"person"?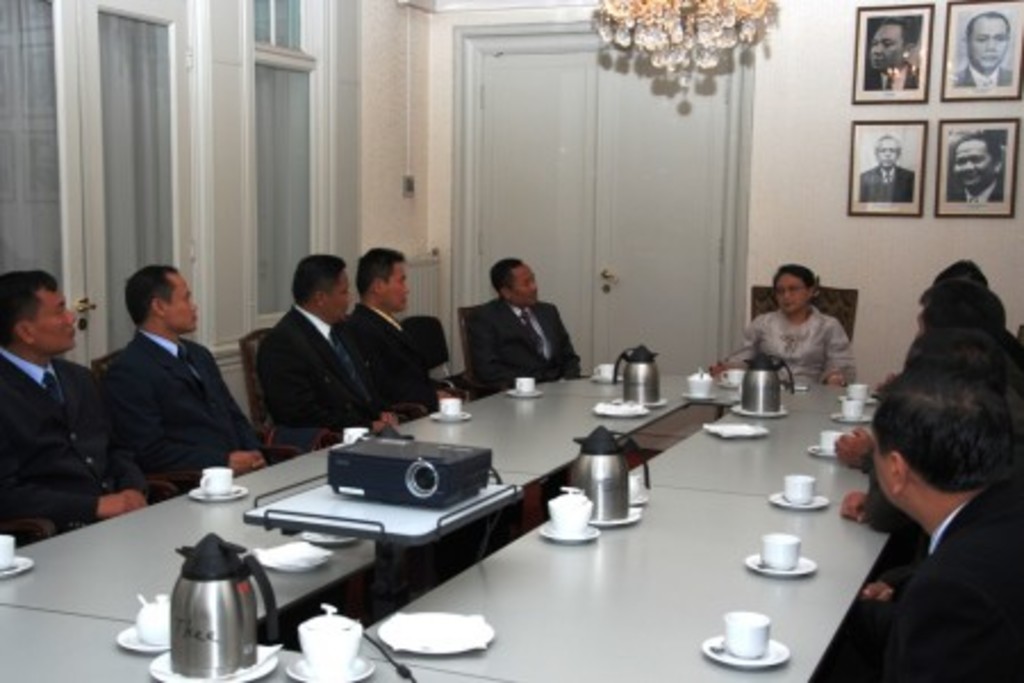
x1=337 y1=248 x2=460 y2=417
